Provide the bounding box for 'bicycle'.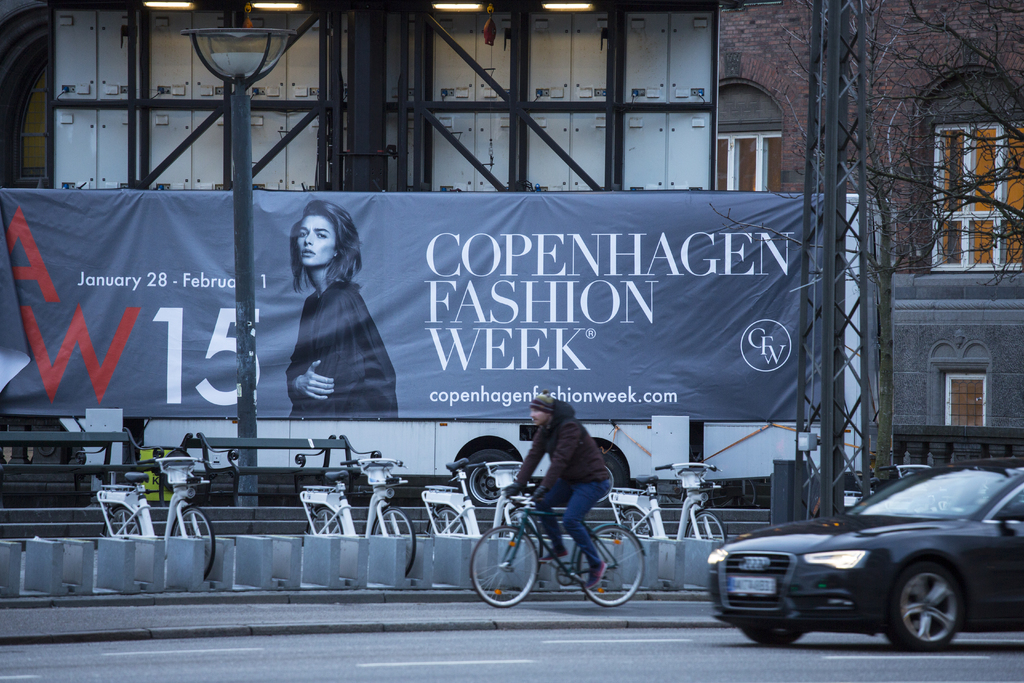
486 481 658 616.
